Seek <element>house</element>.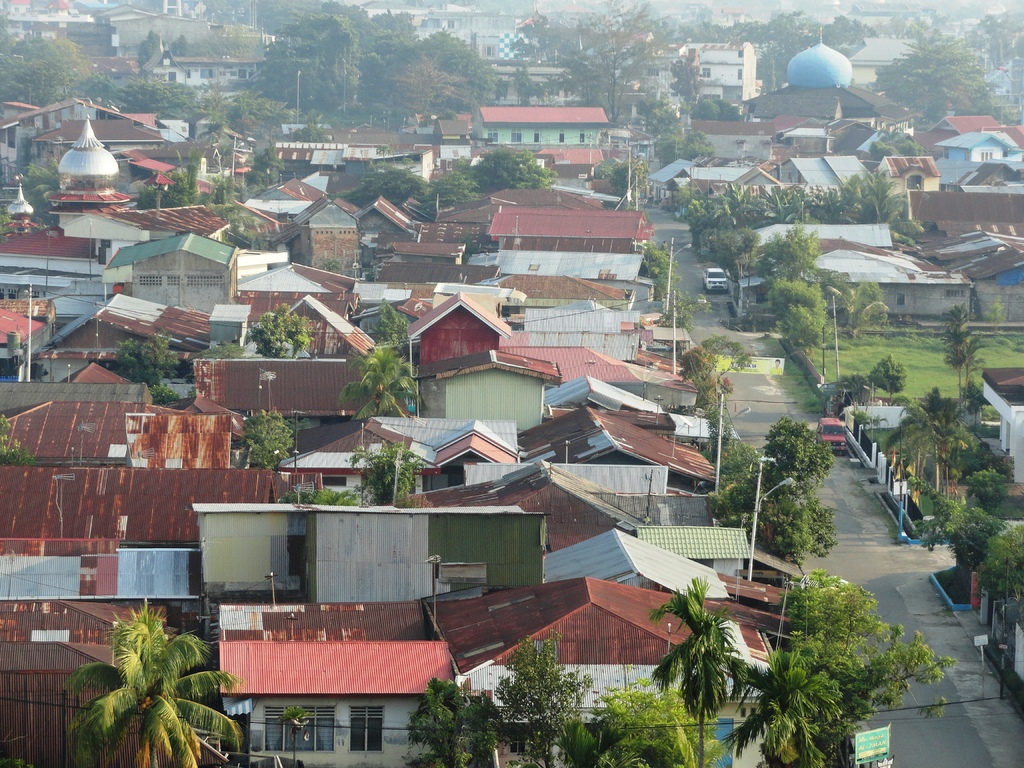
pyautogui.locateOnScreen(607, 124, 660, 180).
